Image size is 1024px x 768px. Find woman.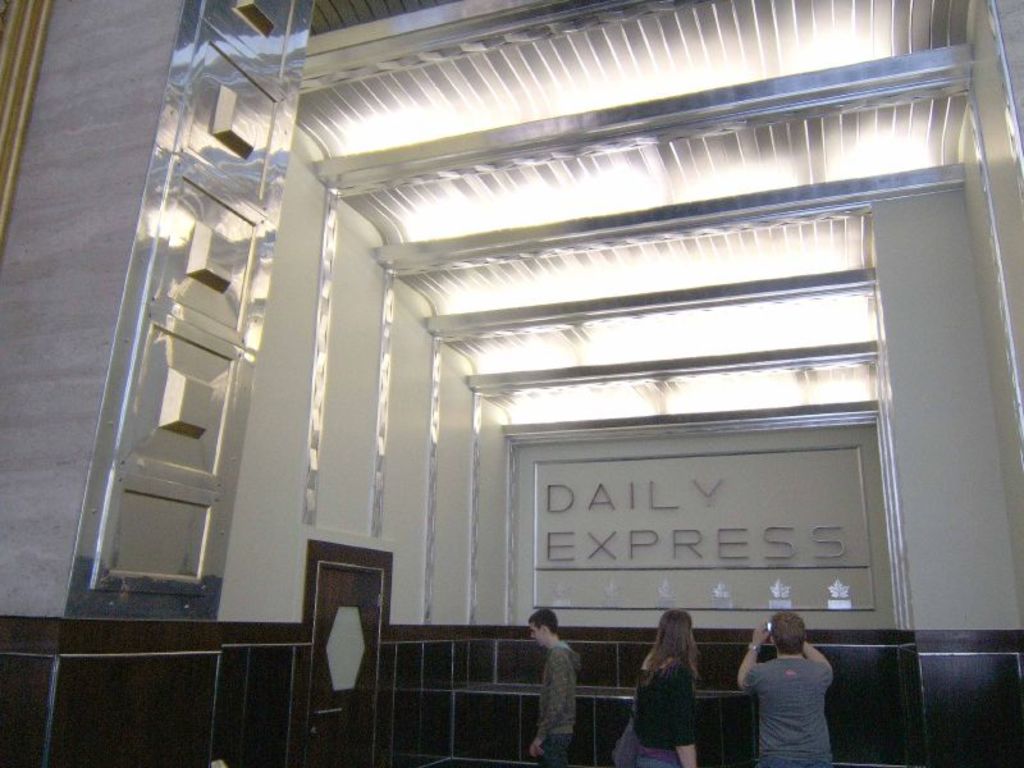
<box>612,590,717,758</box>.
